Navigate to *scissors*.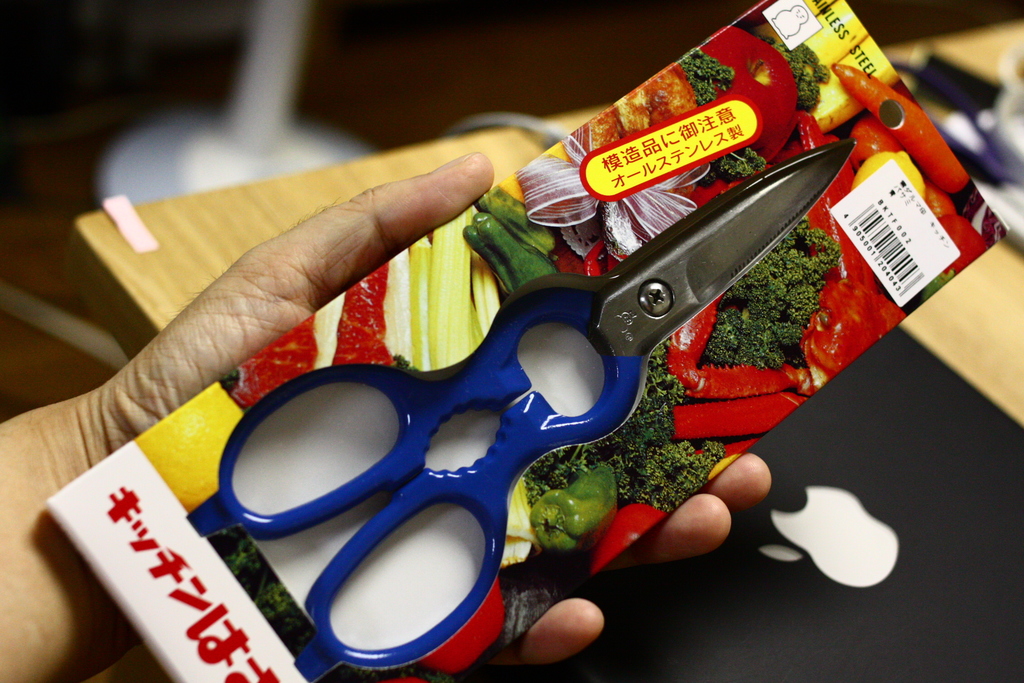
Navigation target: 220,139,856,677.
